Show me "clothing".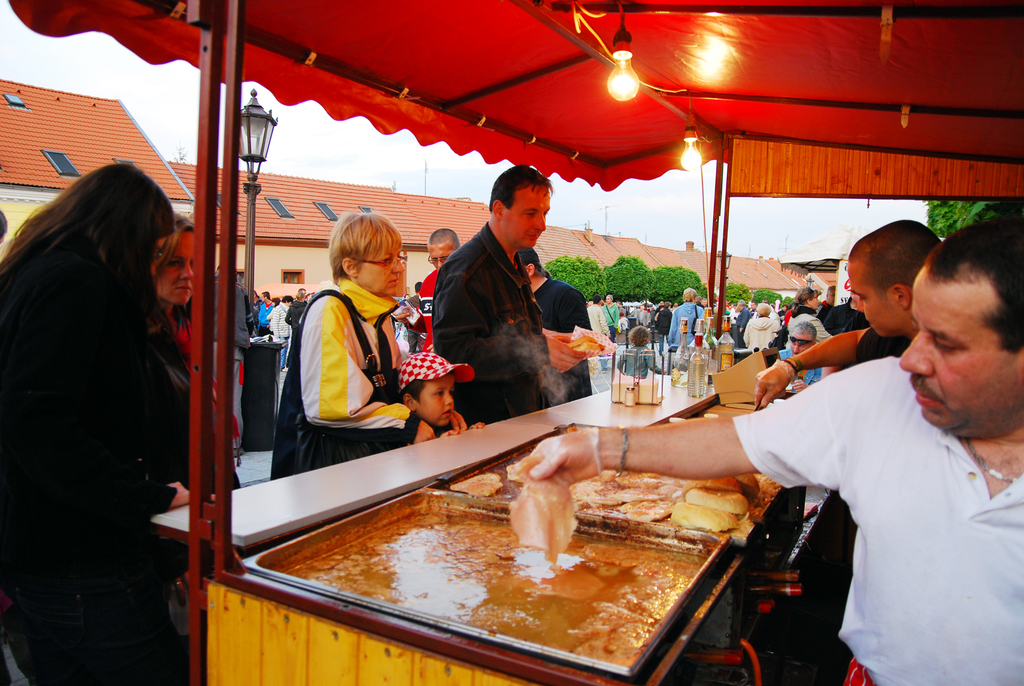
"clothing" is here: left=682, top=301, right=693, bottom=342.
